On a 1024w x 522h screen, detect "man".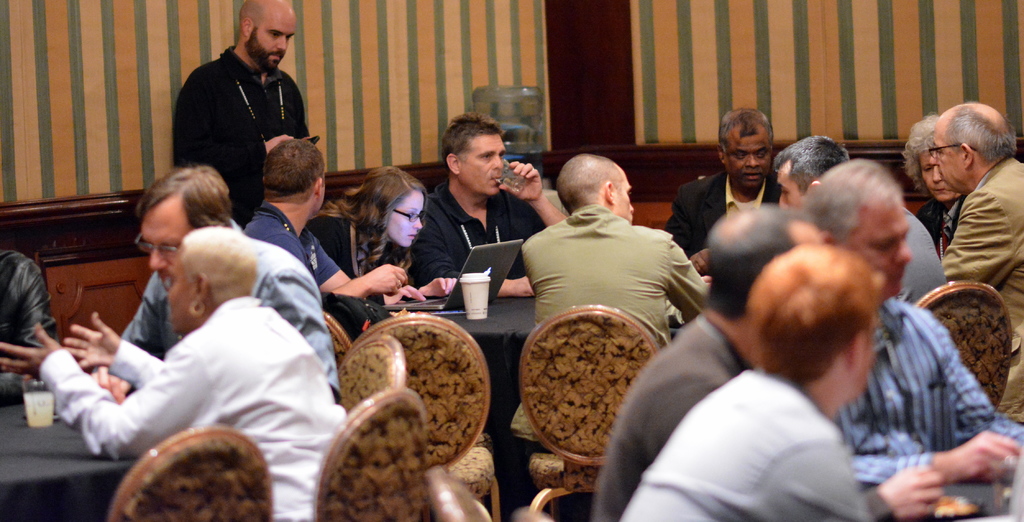
(left=666, top=107, right=780, bottom=277).
